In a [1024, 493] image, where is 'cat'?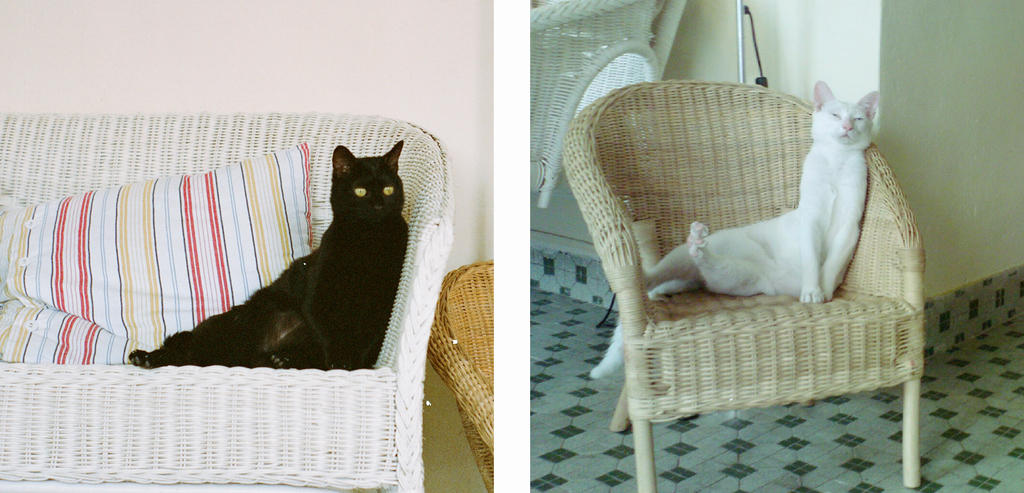
pyautogui.locateOnScreen(586, 78, 876, 381).
